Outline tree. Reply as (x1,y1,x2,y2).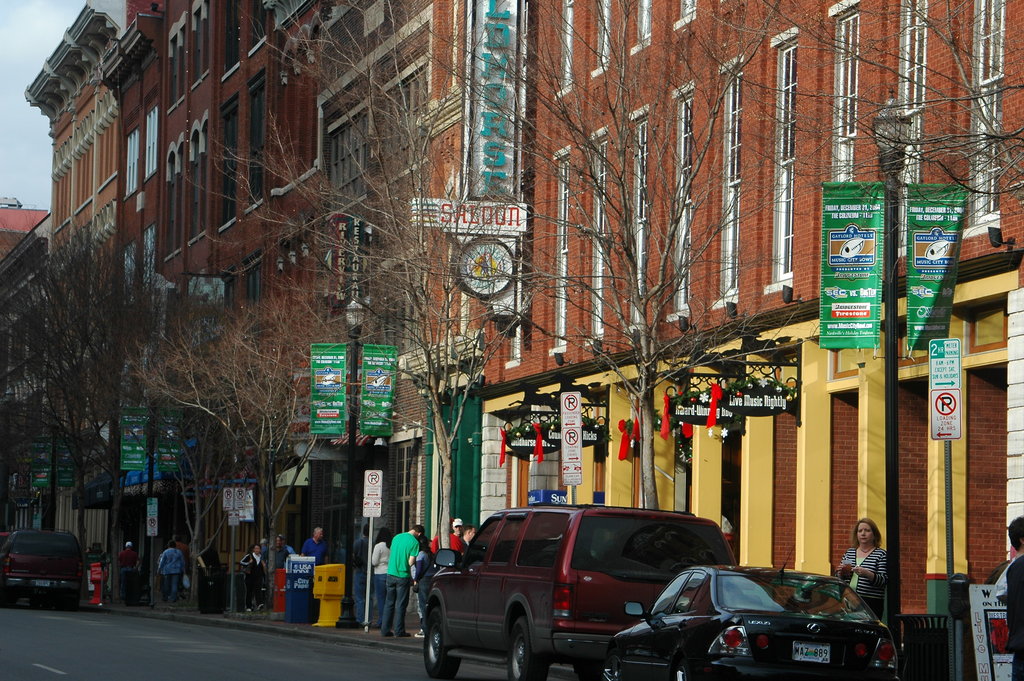
(184,0,621,567).
